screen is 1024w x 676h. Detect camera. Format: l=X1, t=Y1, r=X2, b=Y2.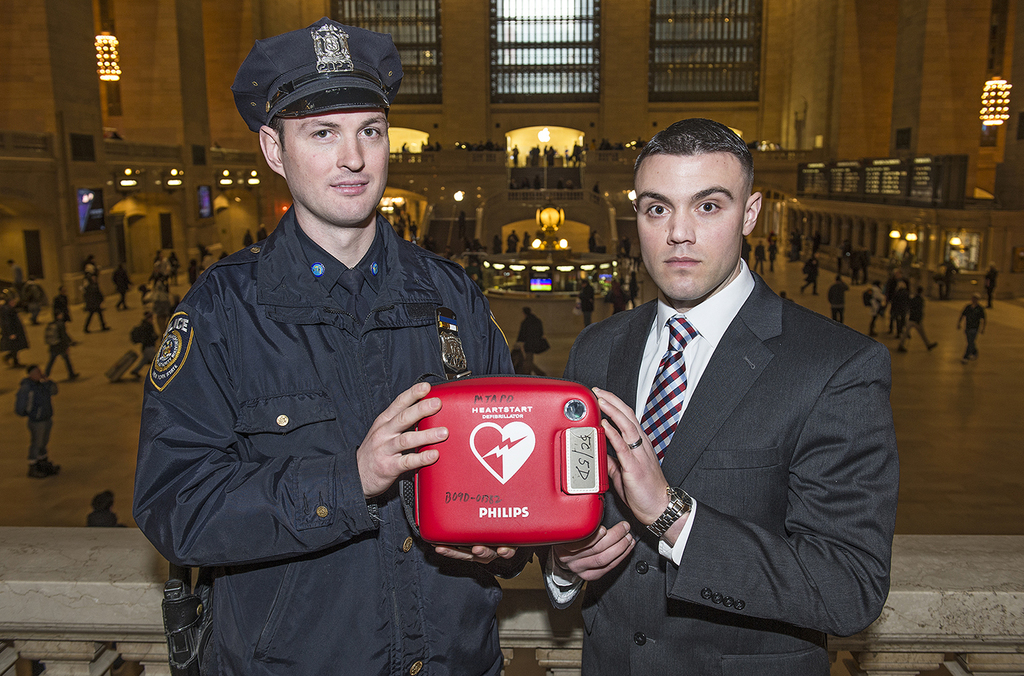
l=416, t=375, r=606, b=541.
